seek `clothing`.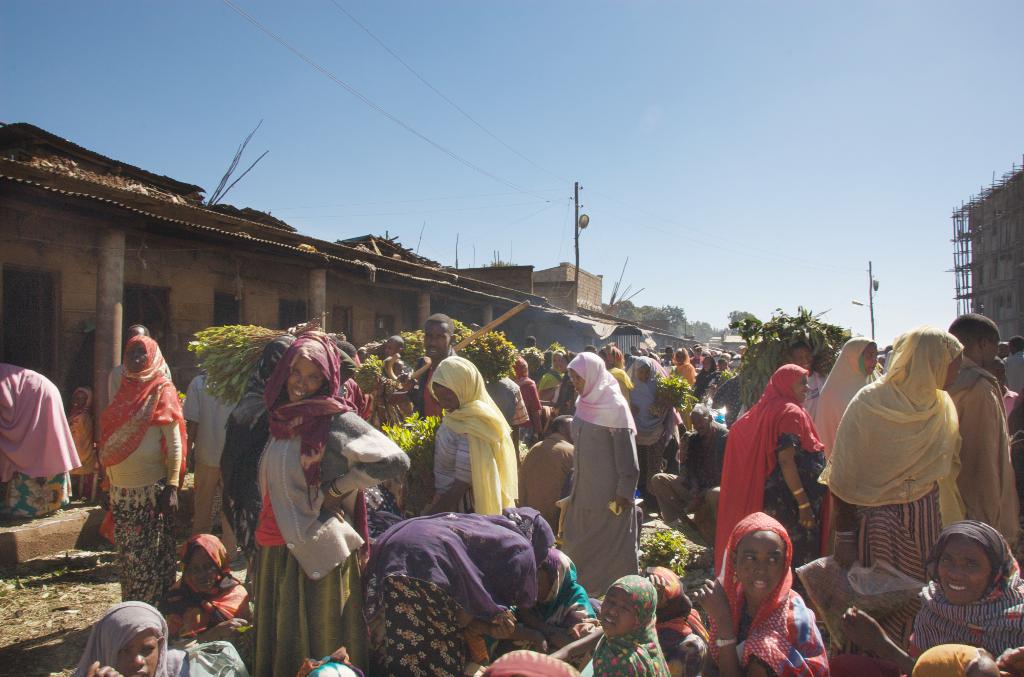
bbox=(225, 380, 372, 658).
